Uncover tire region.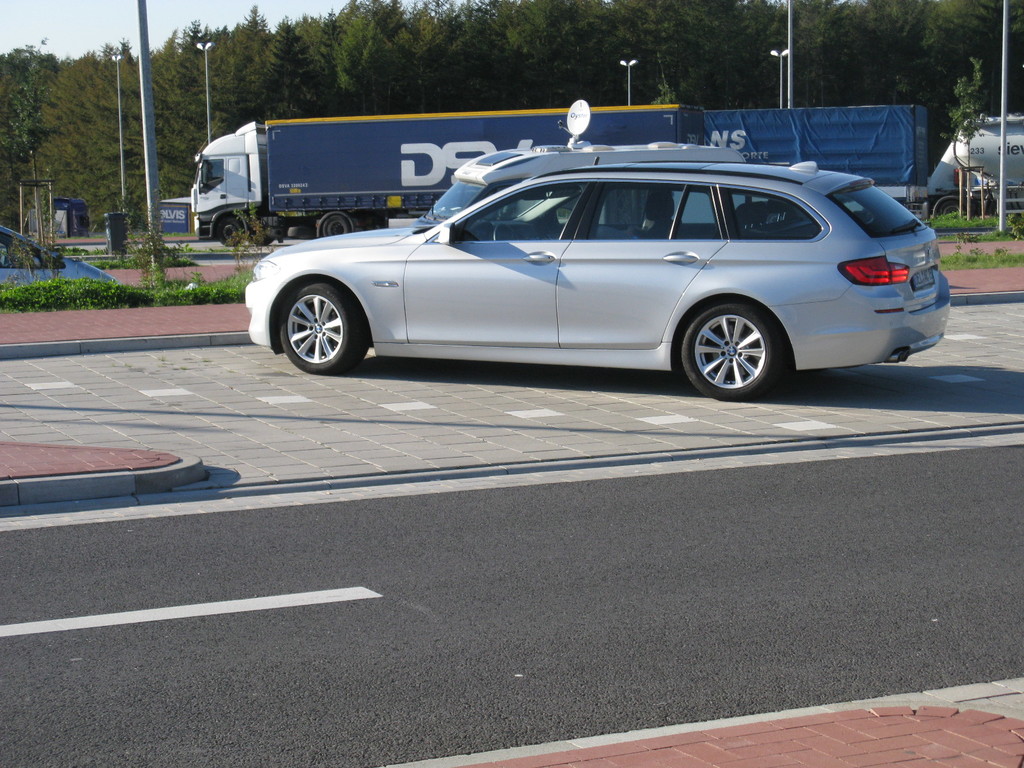
Uncovered: 251, 222, 275, 246.
